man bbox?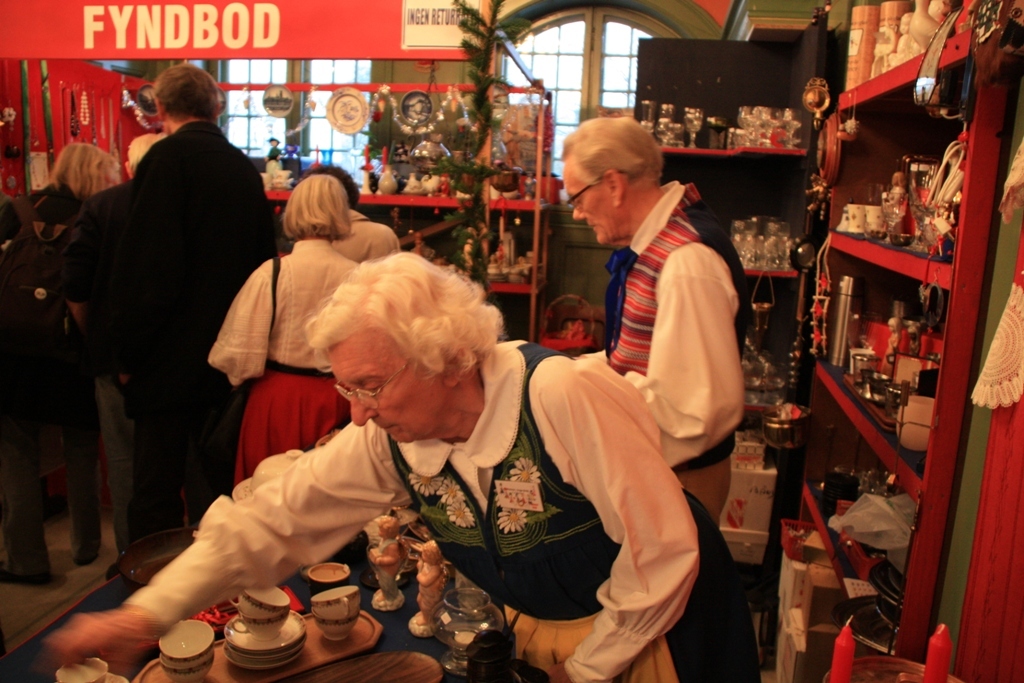
{"x1": 84, "y1": 62, "x2": 284, "y2": 545}
